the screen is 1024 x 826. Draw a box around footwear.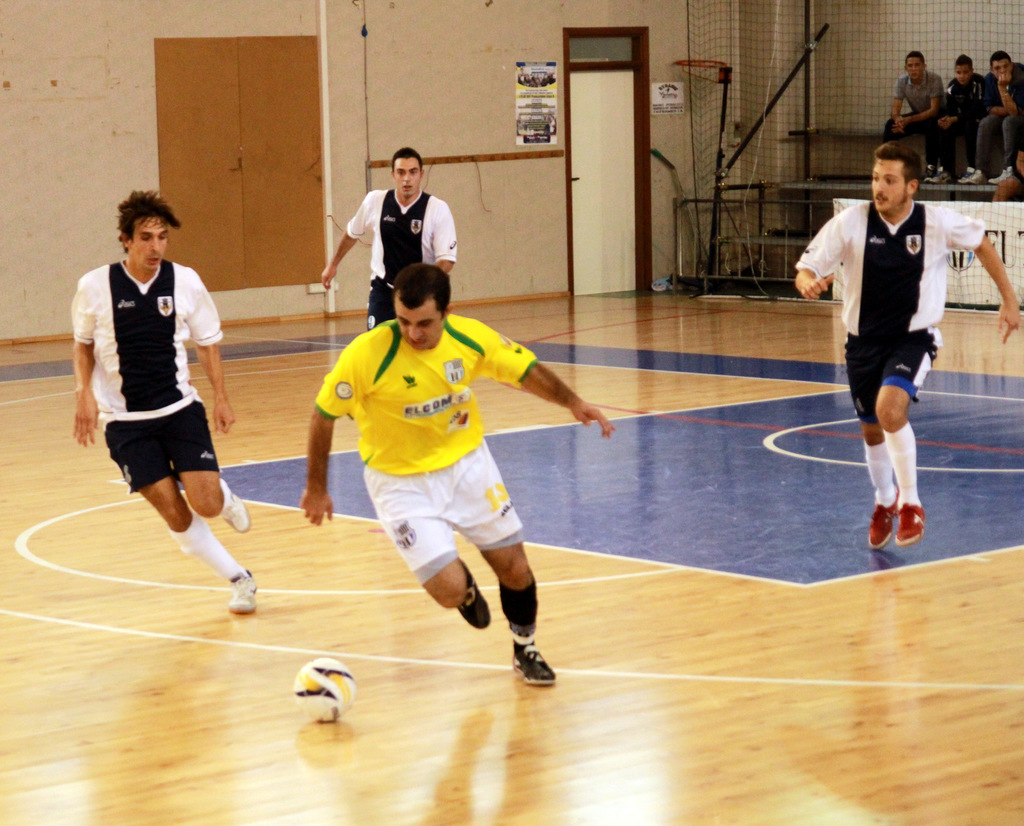
l=458, t=556, r=492, b=631.
